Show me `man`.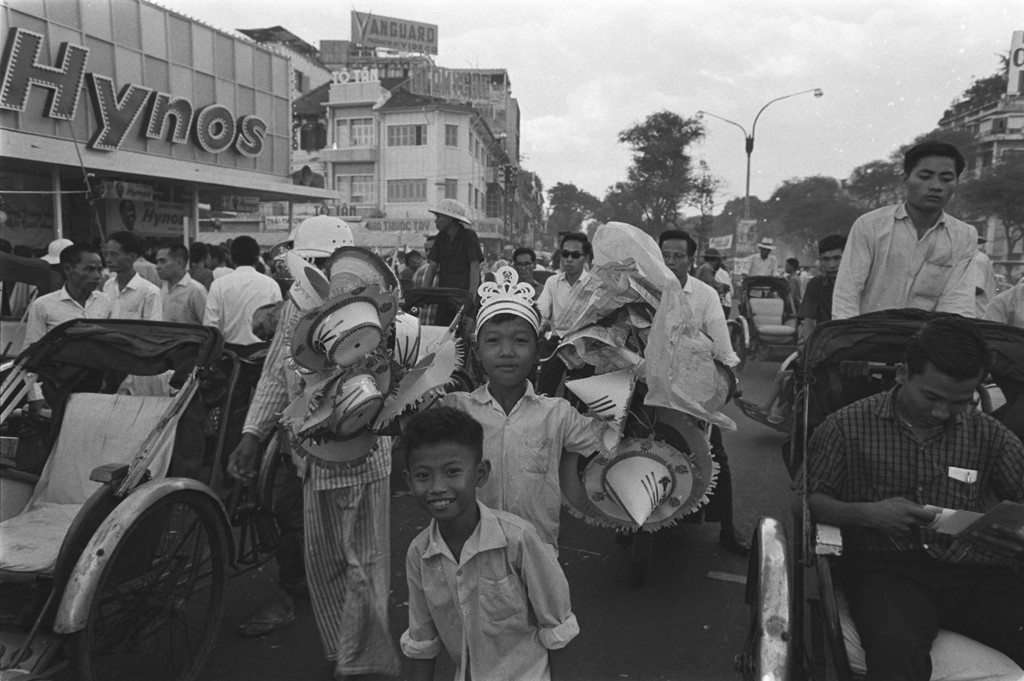
`man` is here: pyautogui.locateOnScreen(20, 243, 118, 353).
